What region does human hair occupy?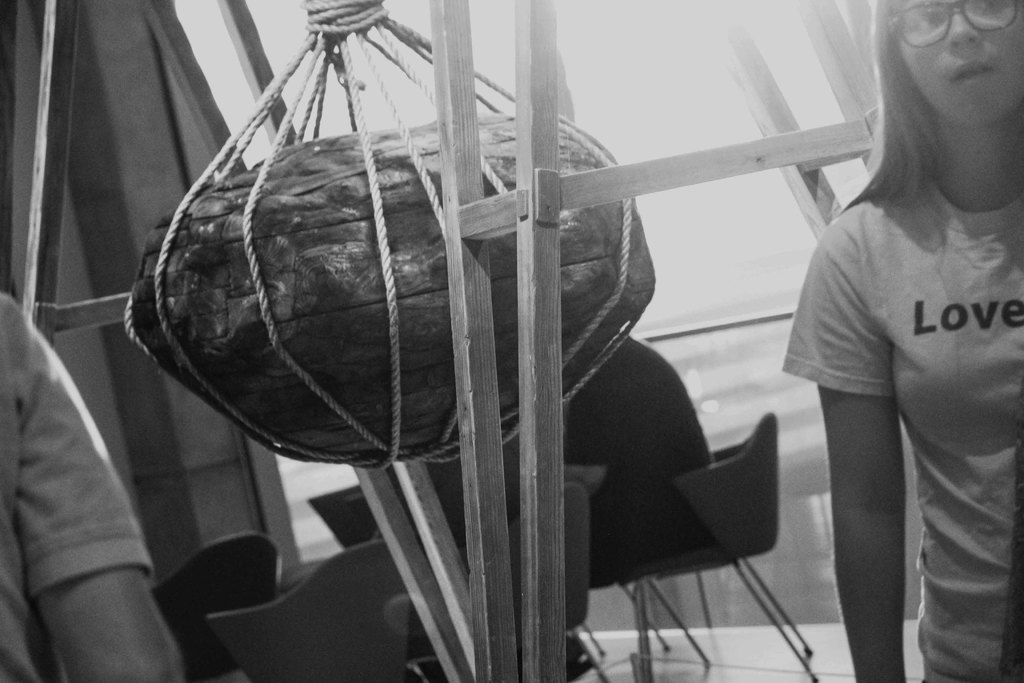
830,0,930,222.
